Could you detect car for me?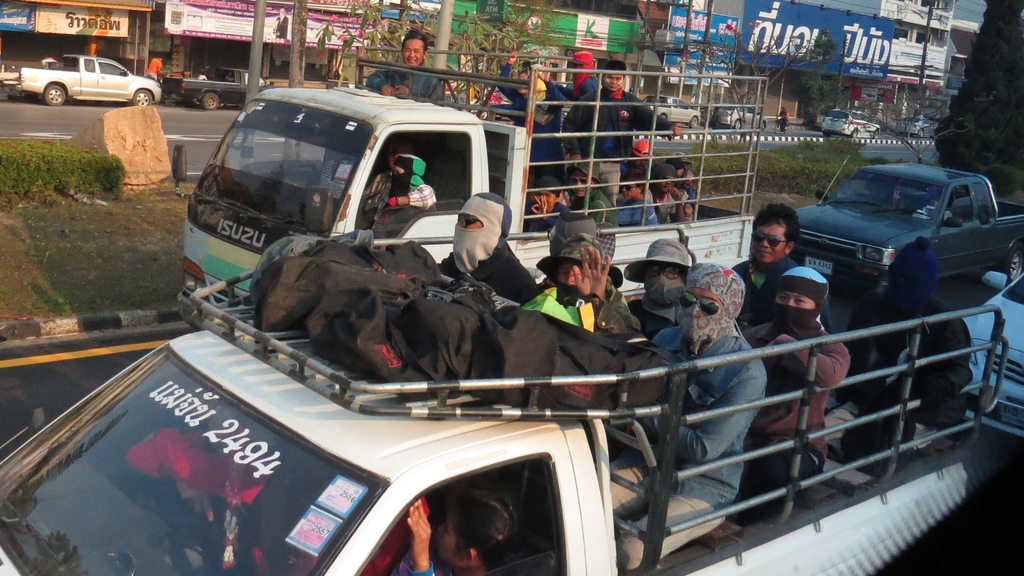
Detection result: [x1=819, y1=110, x2=881, y2=136].
